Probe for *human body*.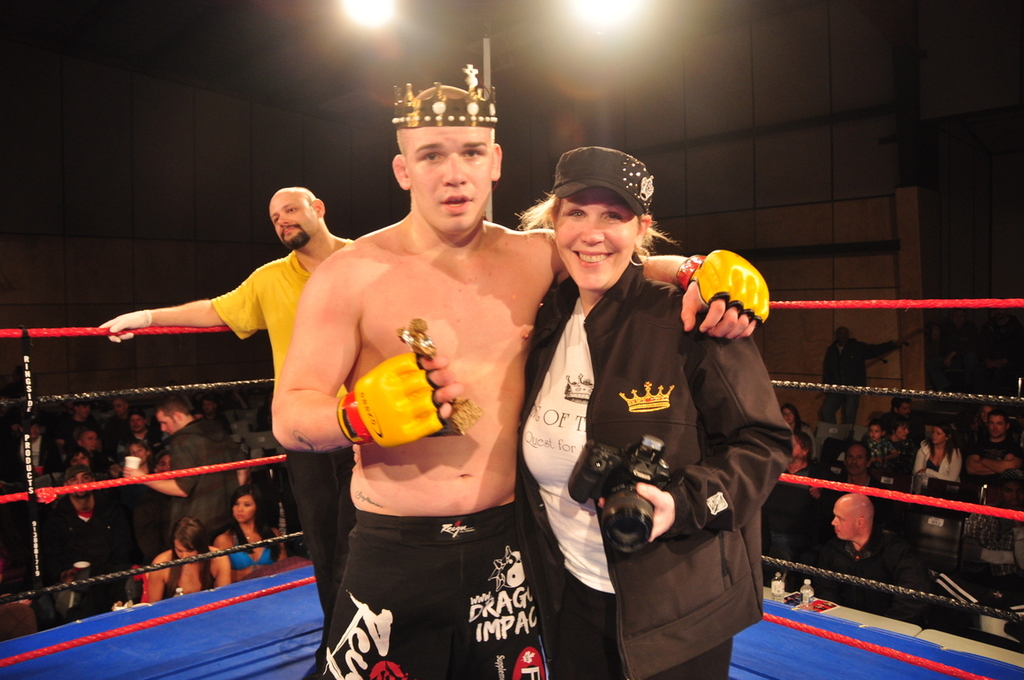
Probe result: l=905, t=418, r=959, b=487.
